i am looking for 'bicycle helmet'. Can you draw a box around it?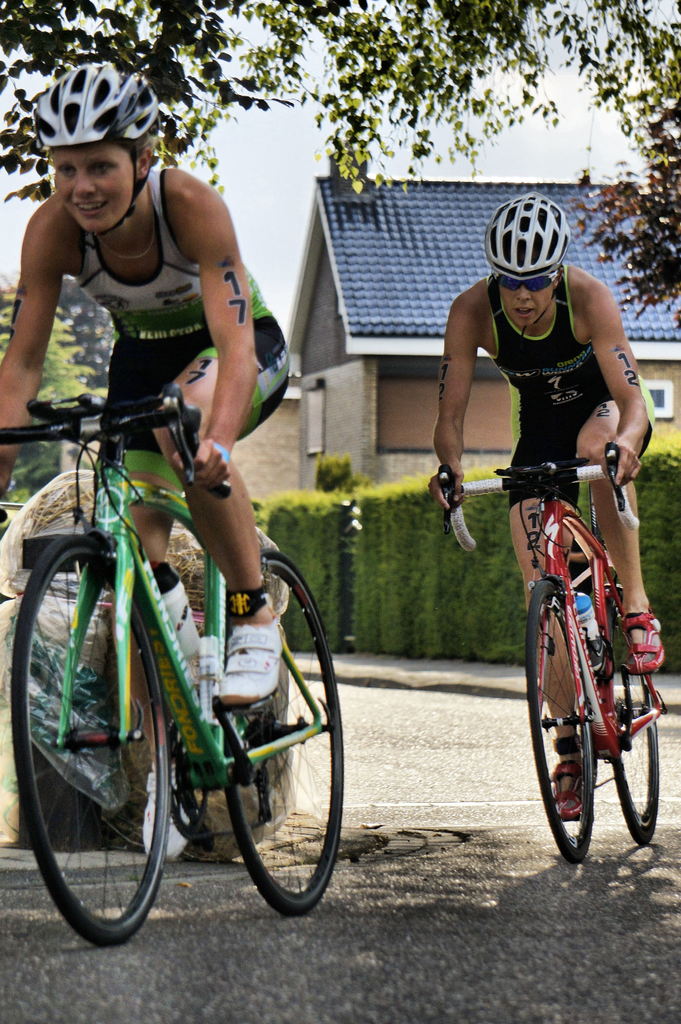
Sure, the bounding box is bbox(35, 50, 158, 150).
